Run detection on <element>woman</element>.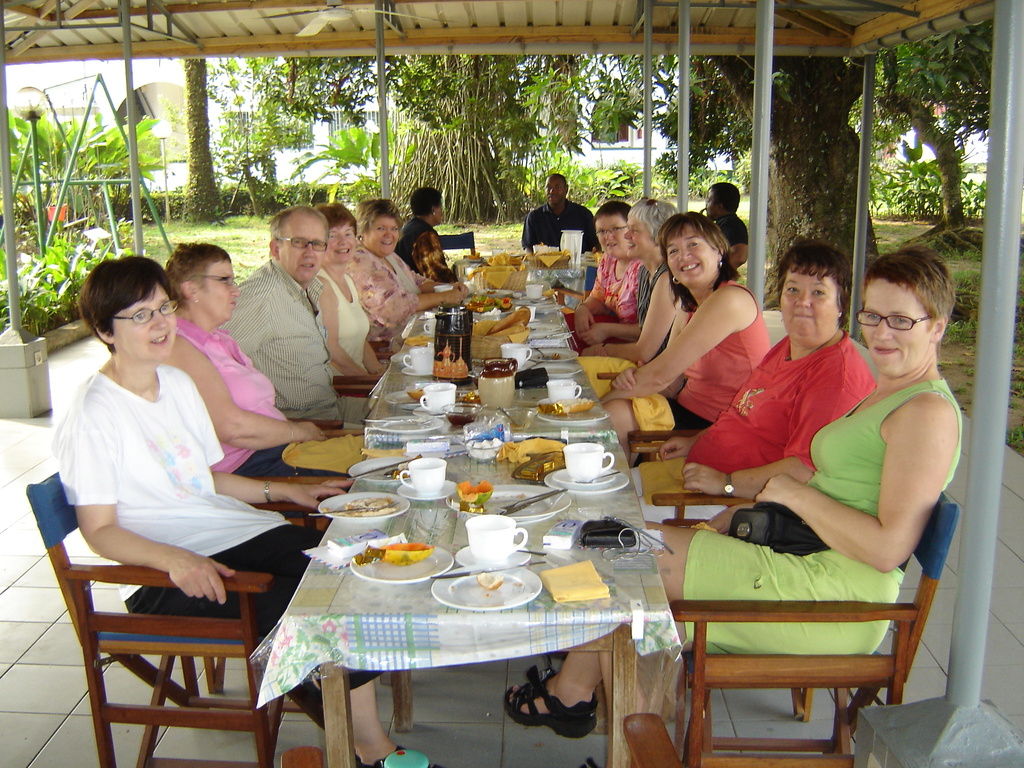
Result: x1=44 y1=247 x2=436 y2=767.
